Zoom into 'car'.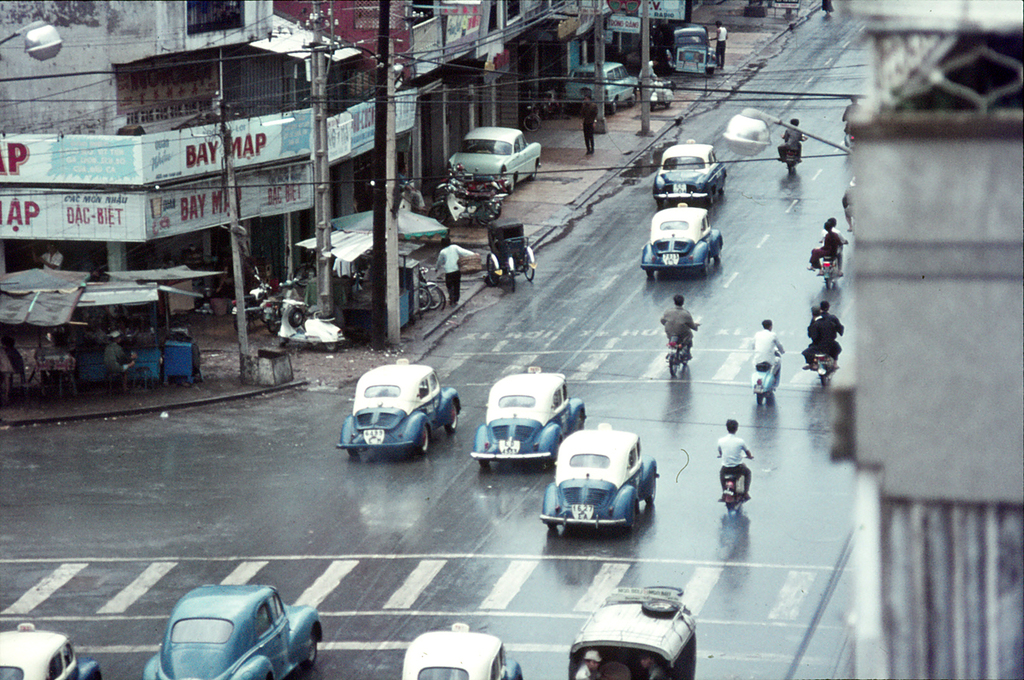
Zoom target: x1=472 y1=366 x2=584 y2=465.
